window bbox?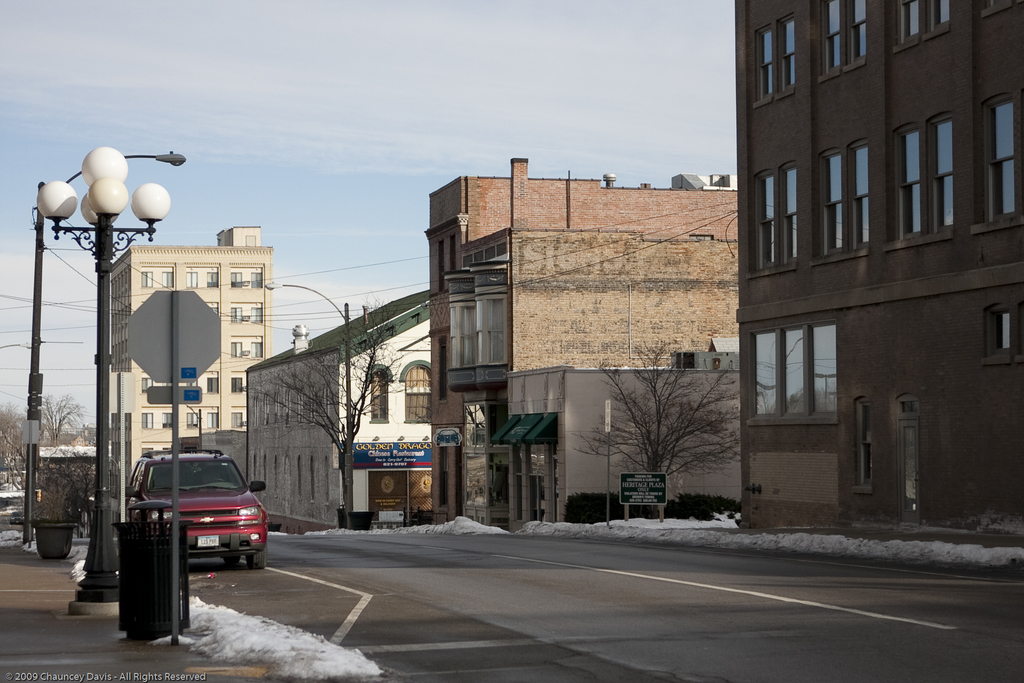
rect(139, 411, 154, 429)
